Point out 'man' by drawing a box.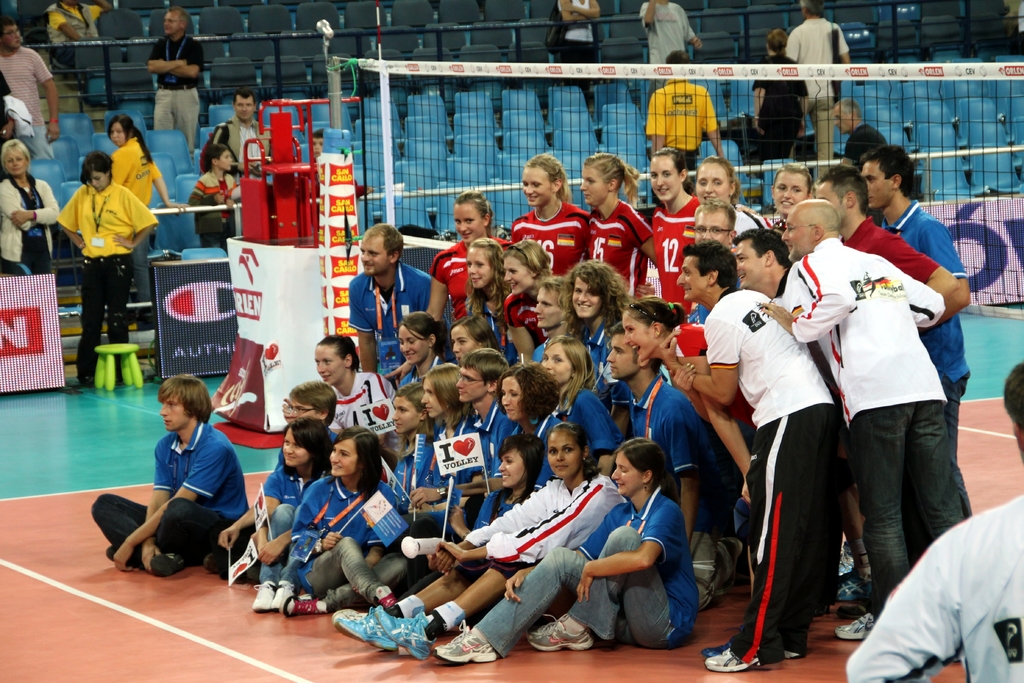
(730,224,872,612).
